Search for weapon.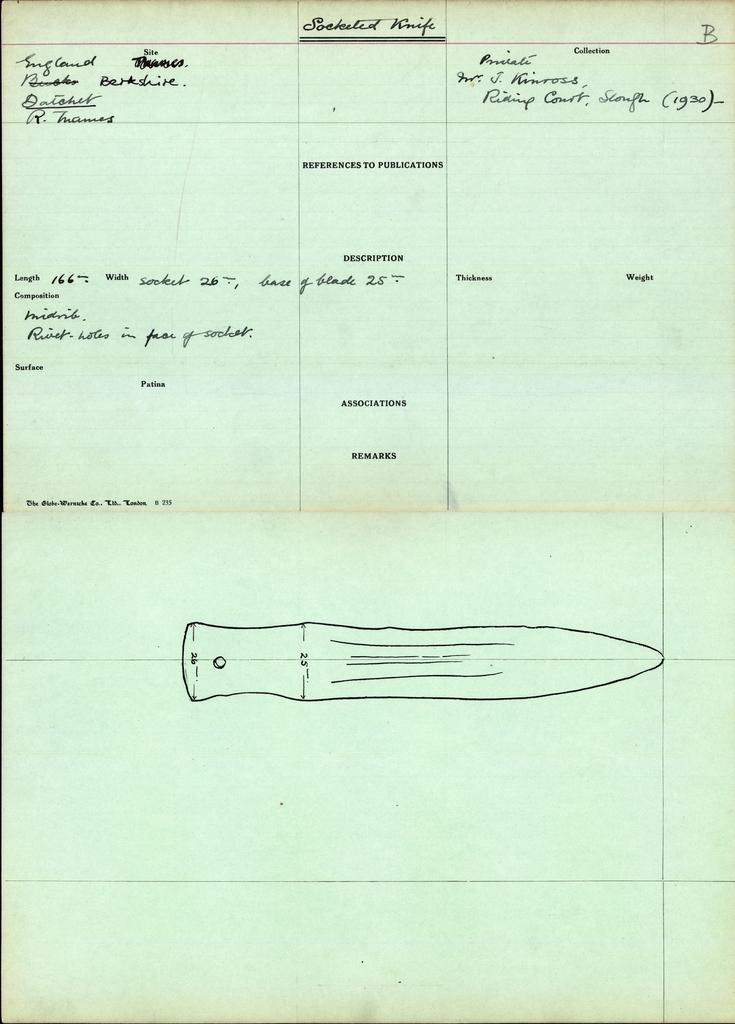
Found at [178,619,661,706].
